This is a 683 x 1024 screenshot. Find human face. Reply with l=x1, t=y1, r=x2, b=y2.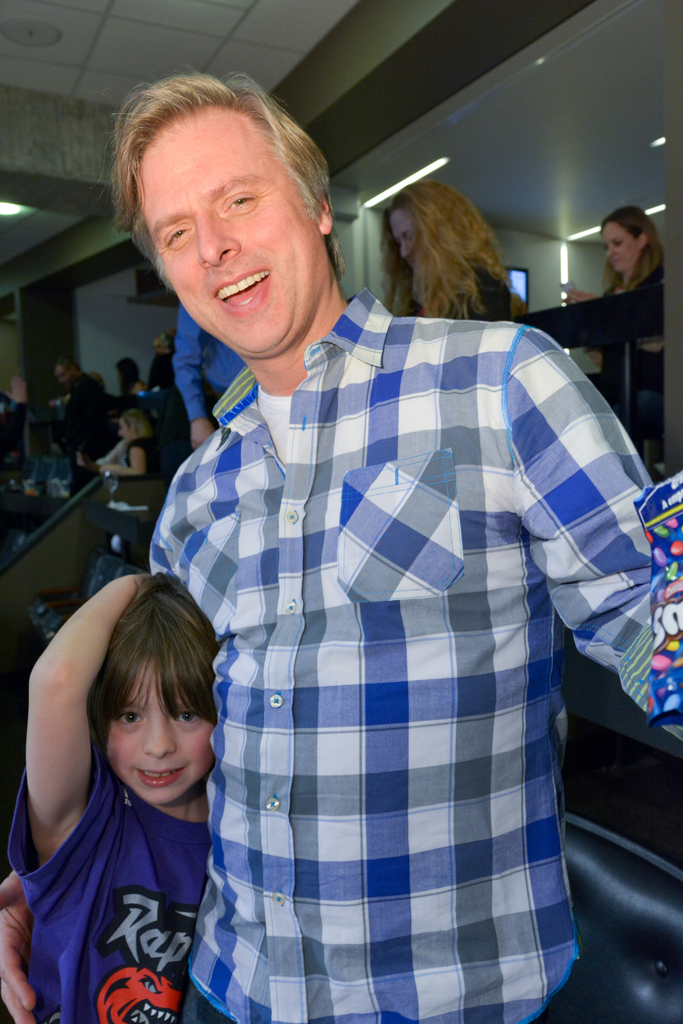
l=138, t=113, r=324, b=354.
